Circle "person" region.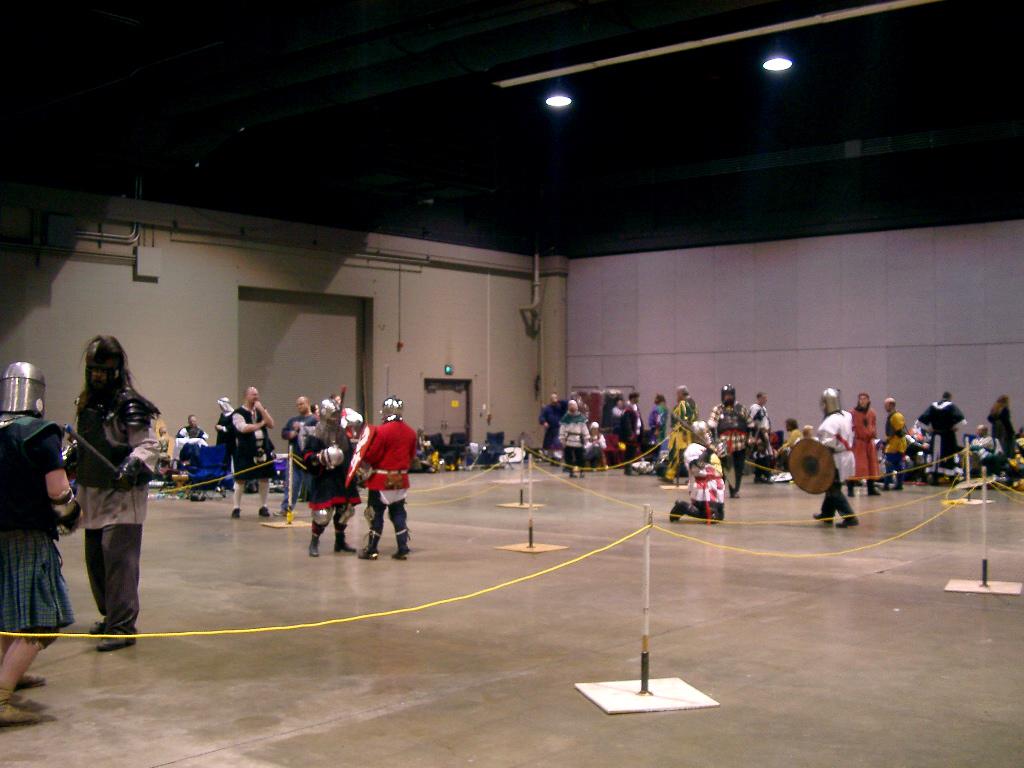
Region: (228, 386, 273, 523).
